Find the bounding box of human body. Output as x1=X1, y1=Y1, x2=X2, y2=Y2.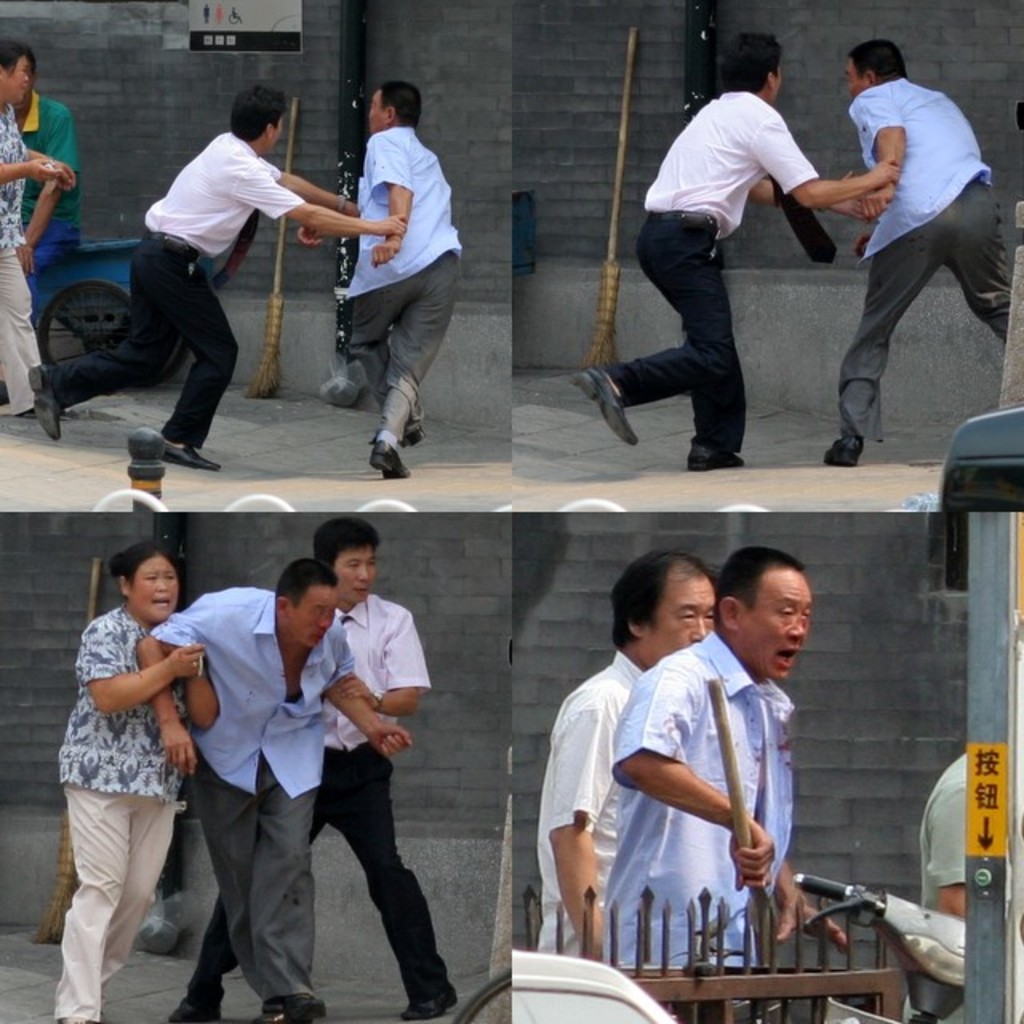
x1=602, y1=547, x2=848, y2=1022.
